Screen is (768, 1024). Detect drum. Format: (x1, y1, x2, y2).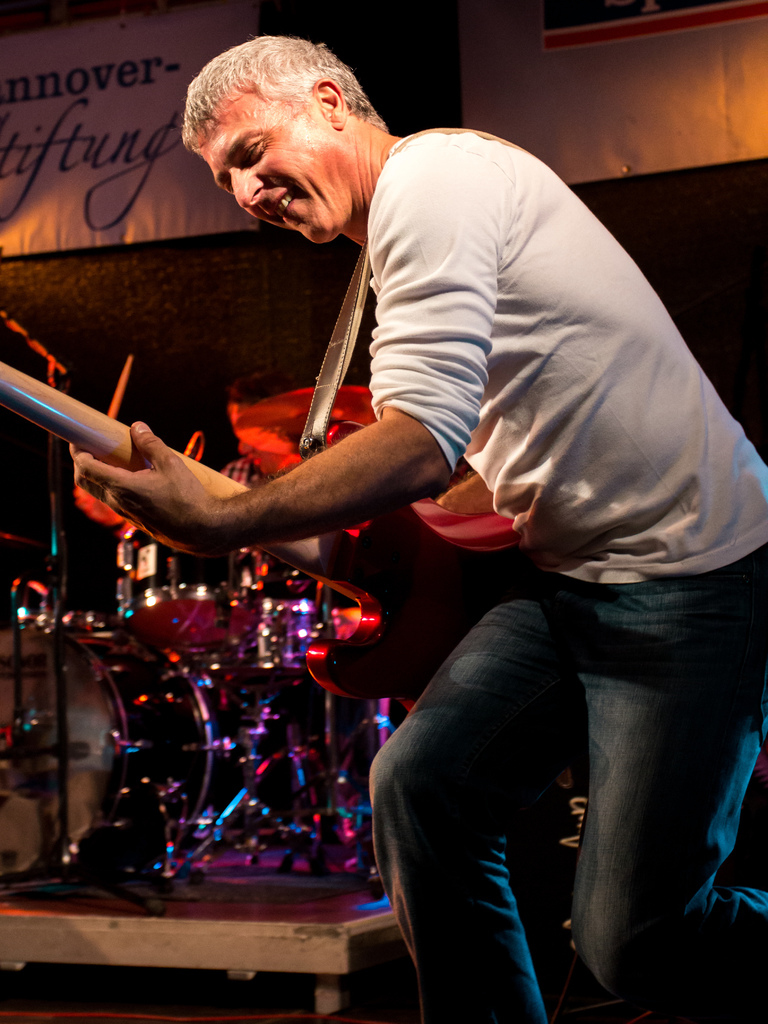
(115, 522, 263, 653).
